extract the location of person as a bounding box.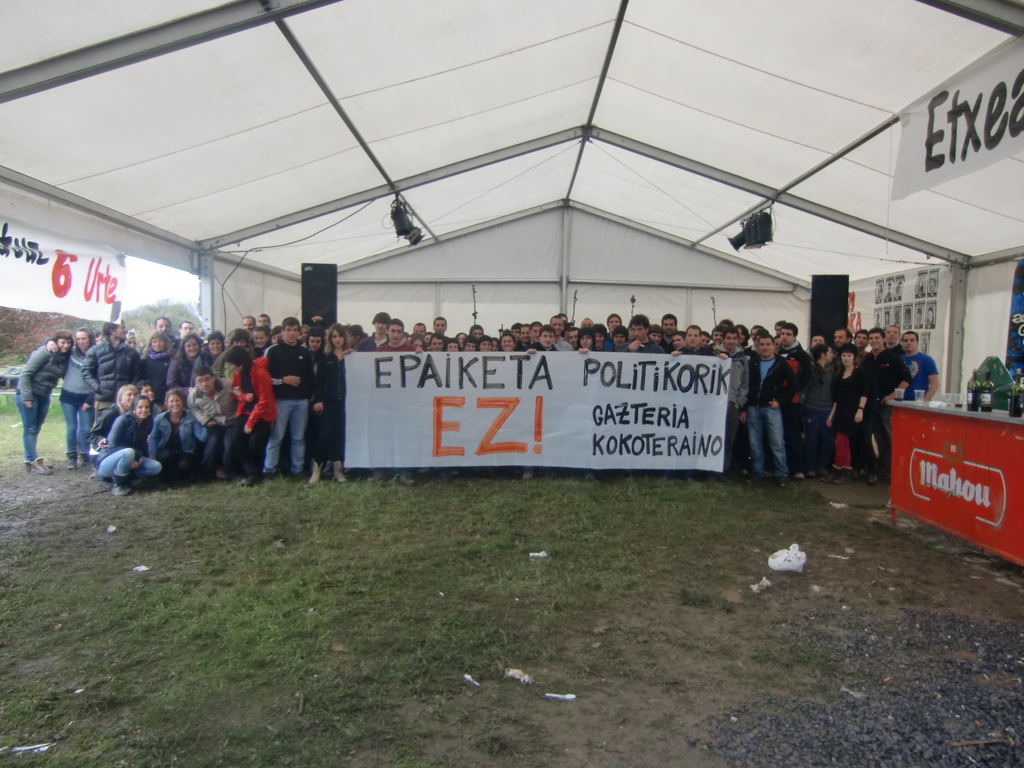
(left=564, top=323, right=573, bottom=340).
